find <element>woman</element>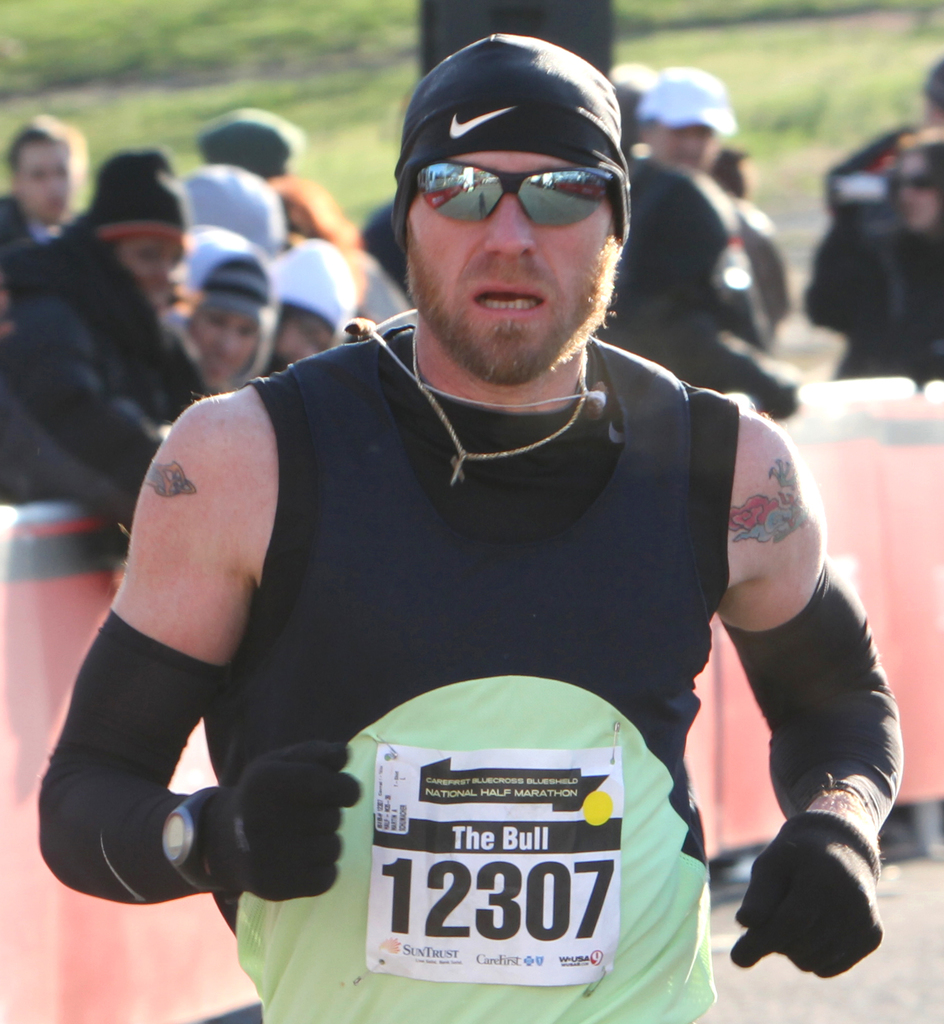
{"x1": 0, "y1": 147, "x2": 248, "y2": 563}
